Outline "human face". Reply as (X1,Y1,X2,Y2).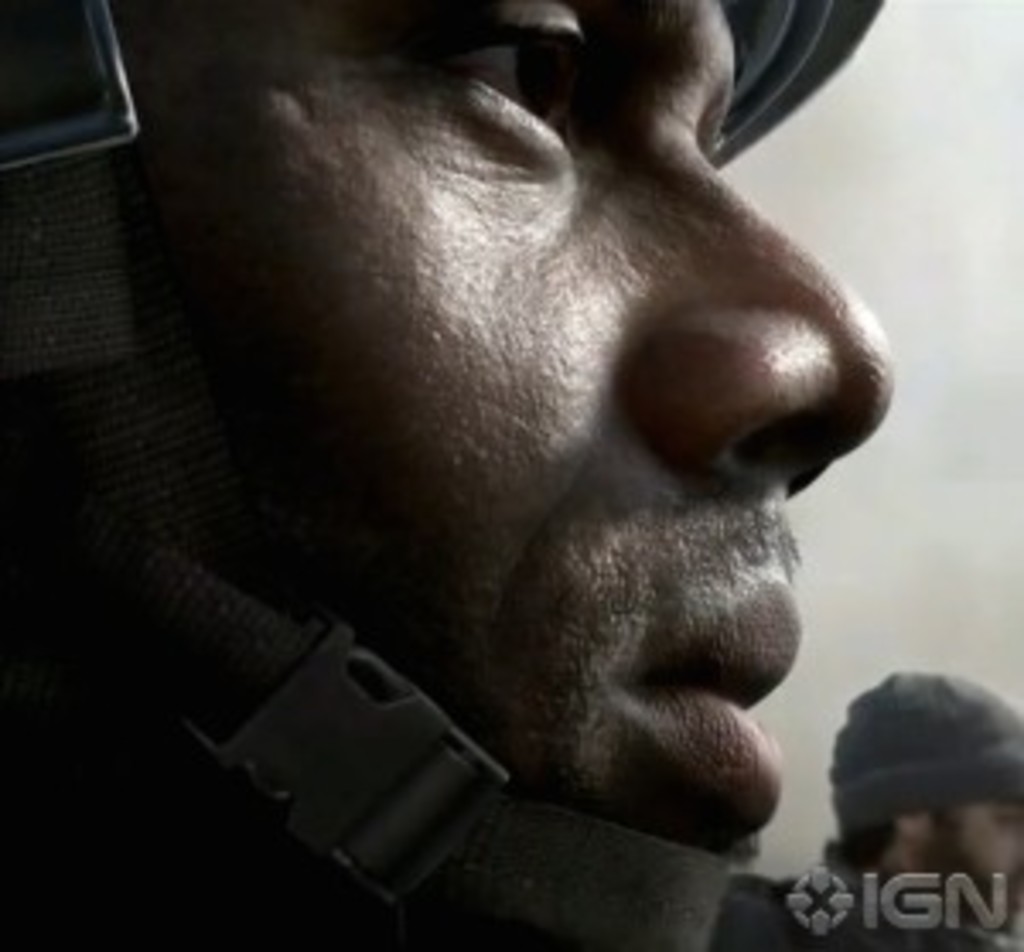
(113,0,891,846).
